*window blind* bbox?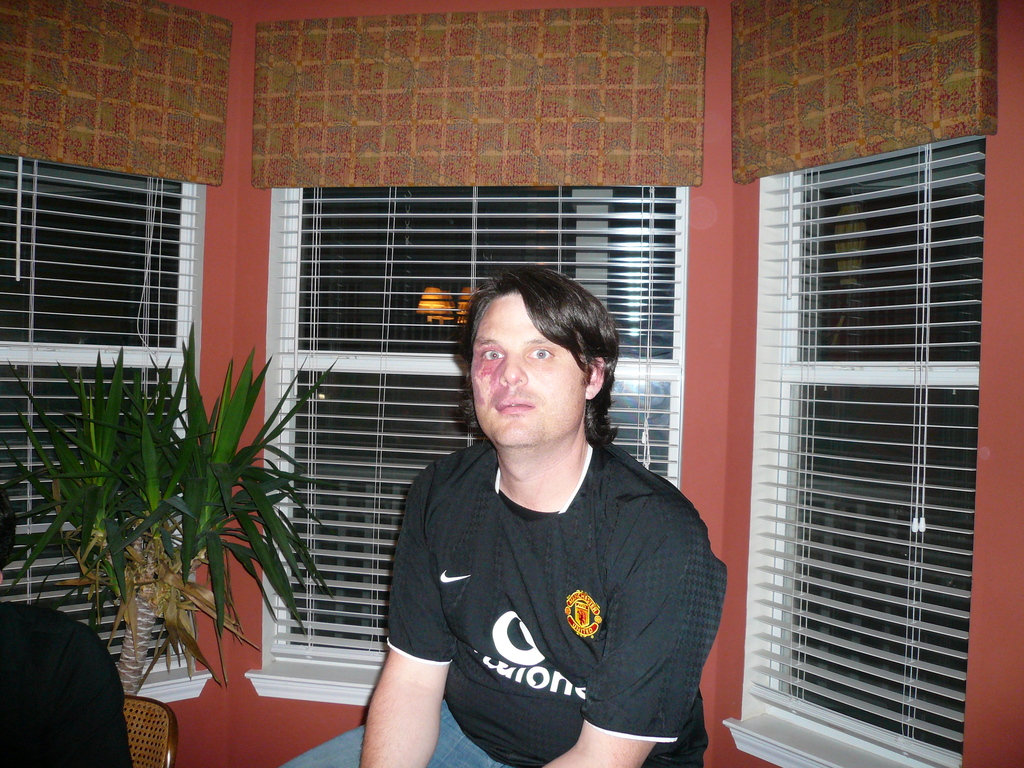
crop(728, 0, 996, 767)
